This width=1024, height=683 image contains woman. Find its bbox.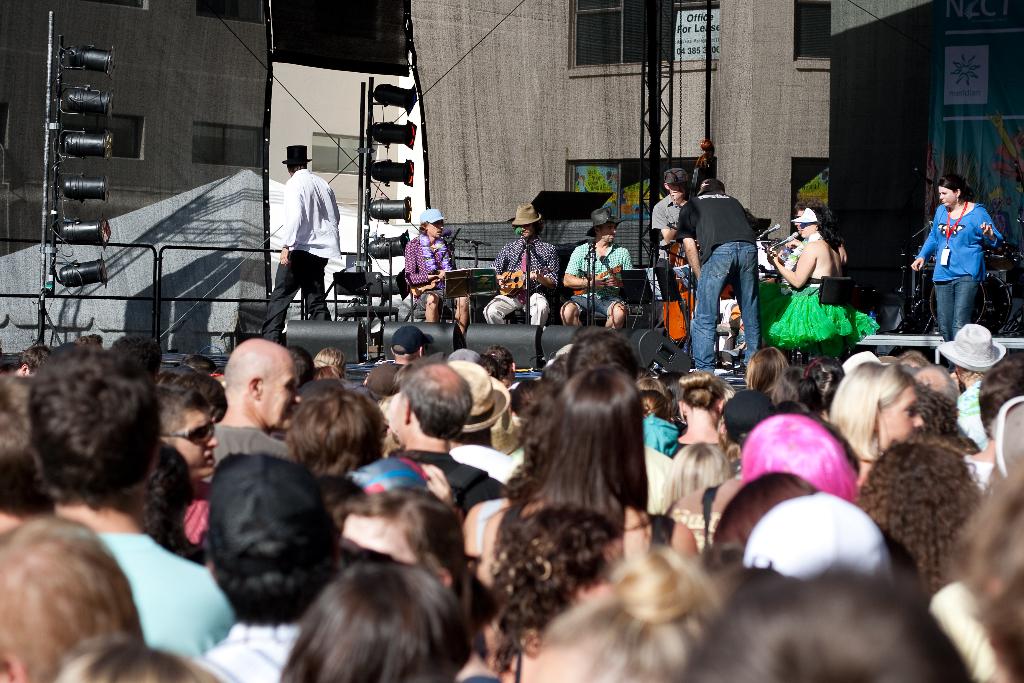
crop(458, 366, 694, 589).
